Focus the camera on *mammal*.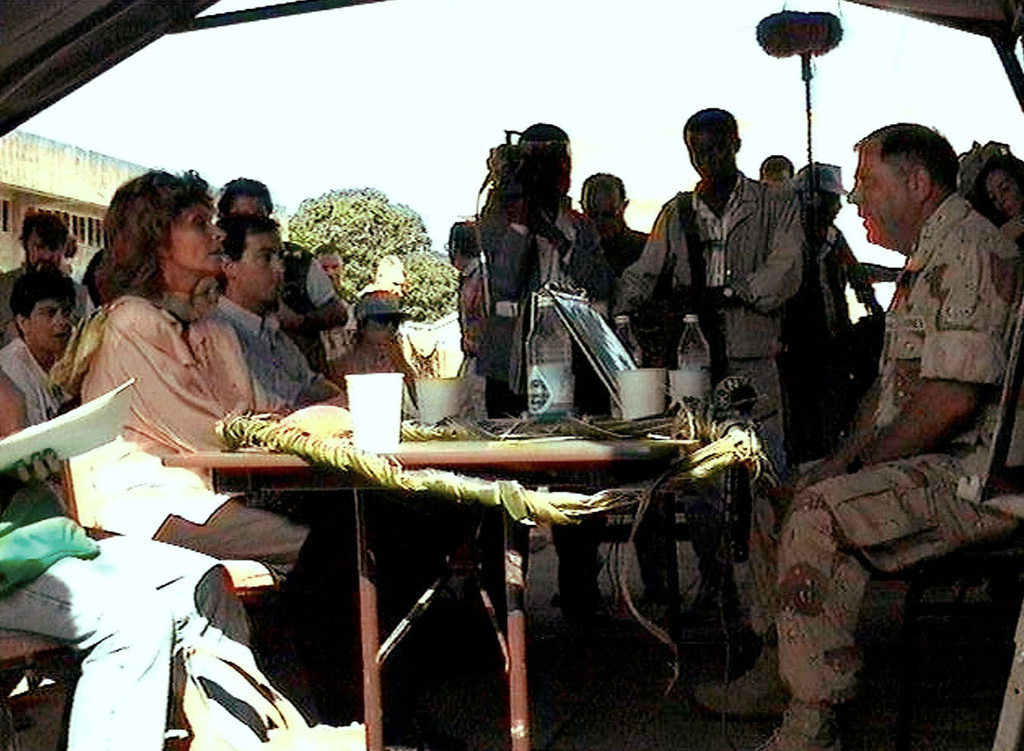
Focus region: <box>612,98,810,620</box>.
